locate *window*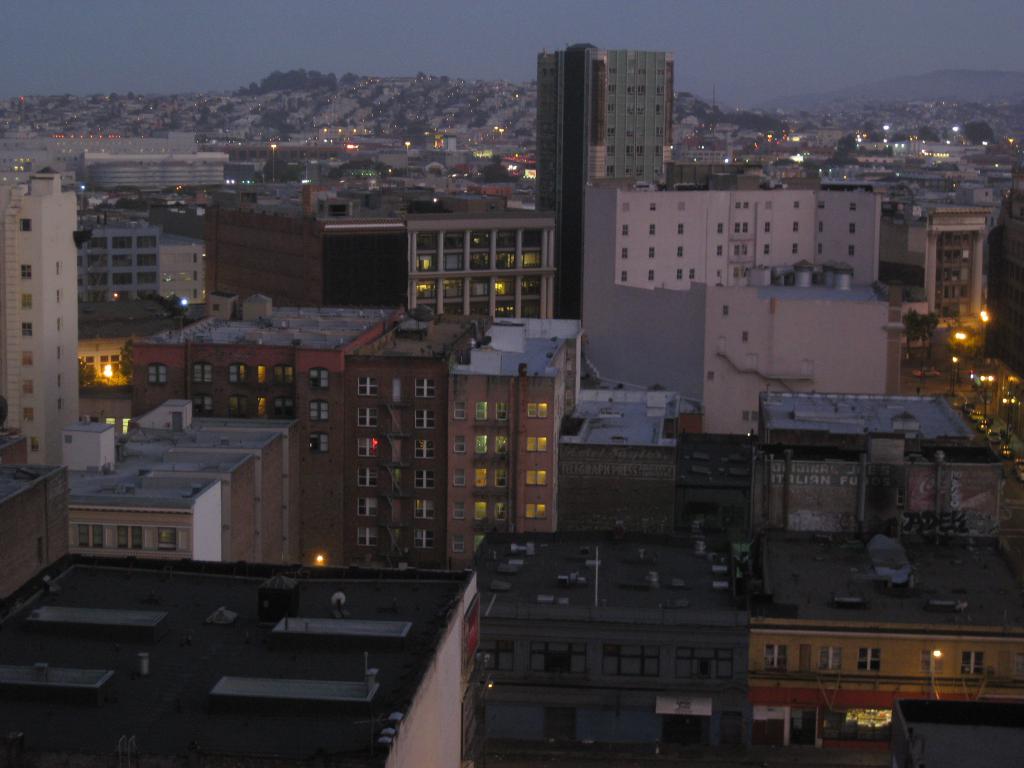
detection(311, 431, 327, 451)
